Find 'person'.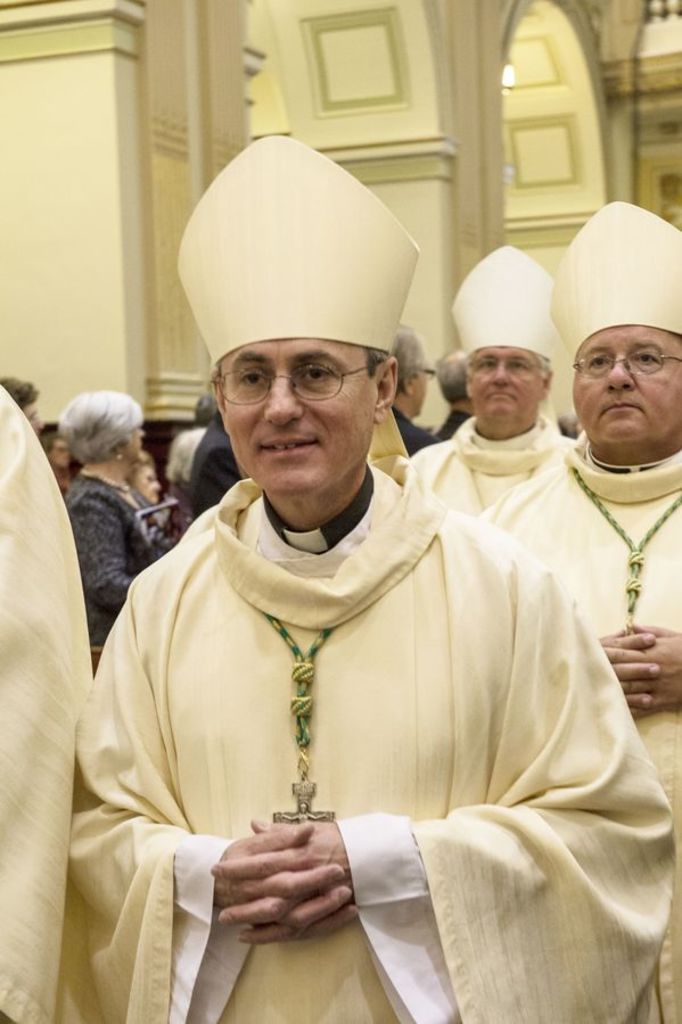
[57,390,167,656].
